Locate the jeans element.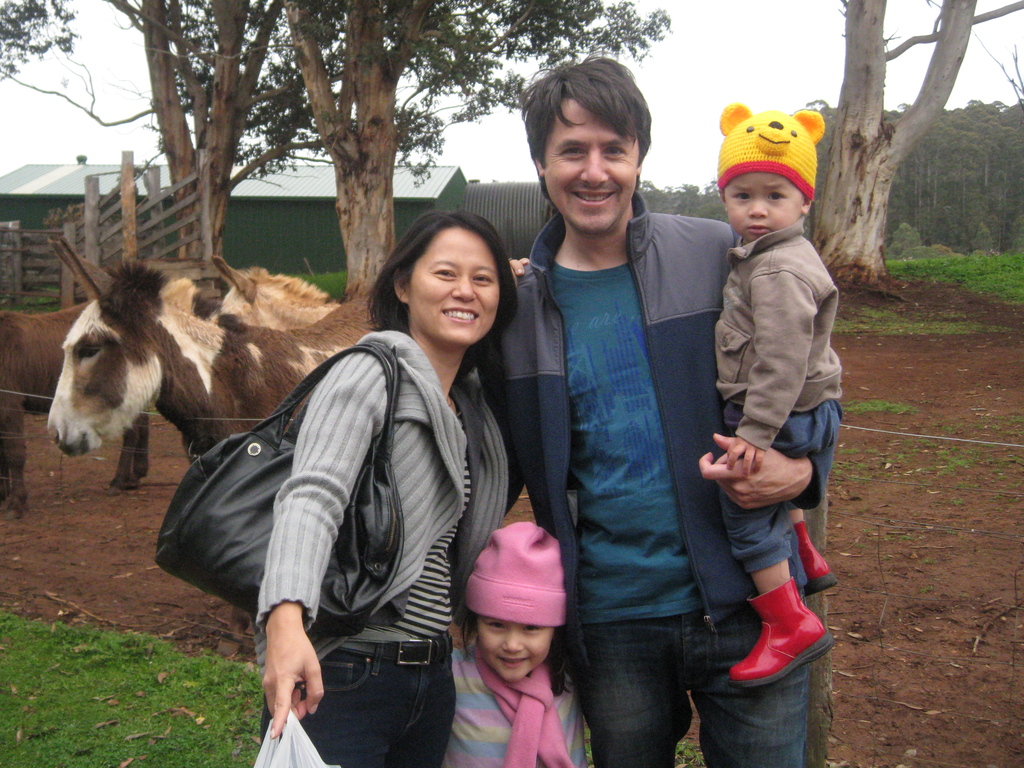
Element bbox: [255, 636, 461, 767].
